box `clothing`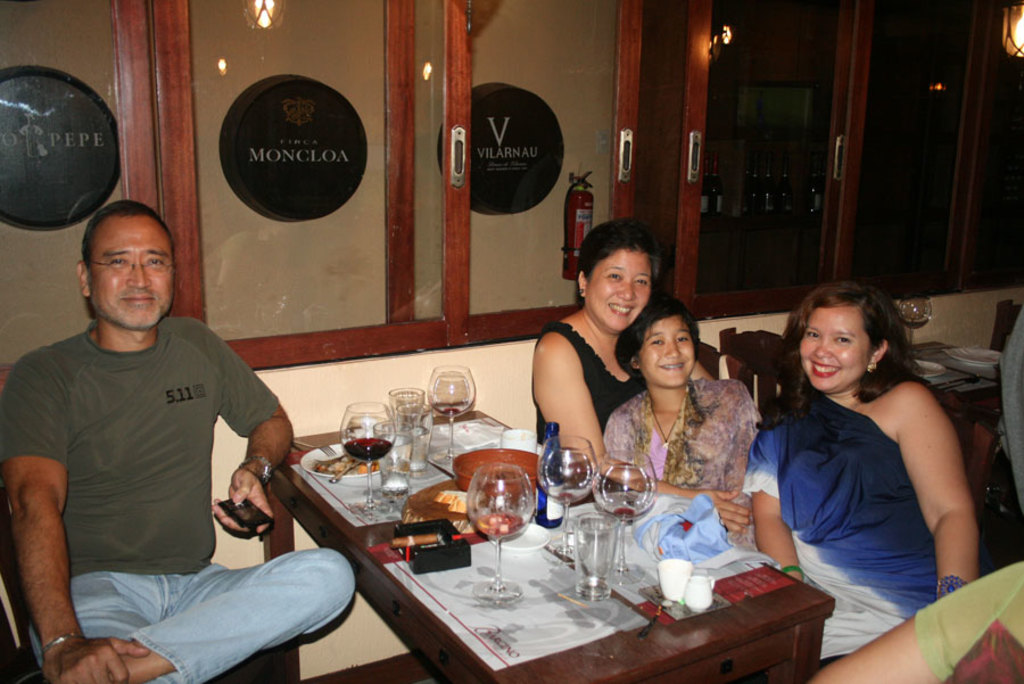
<region>0, 332, 355, 683</region>
